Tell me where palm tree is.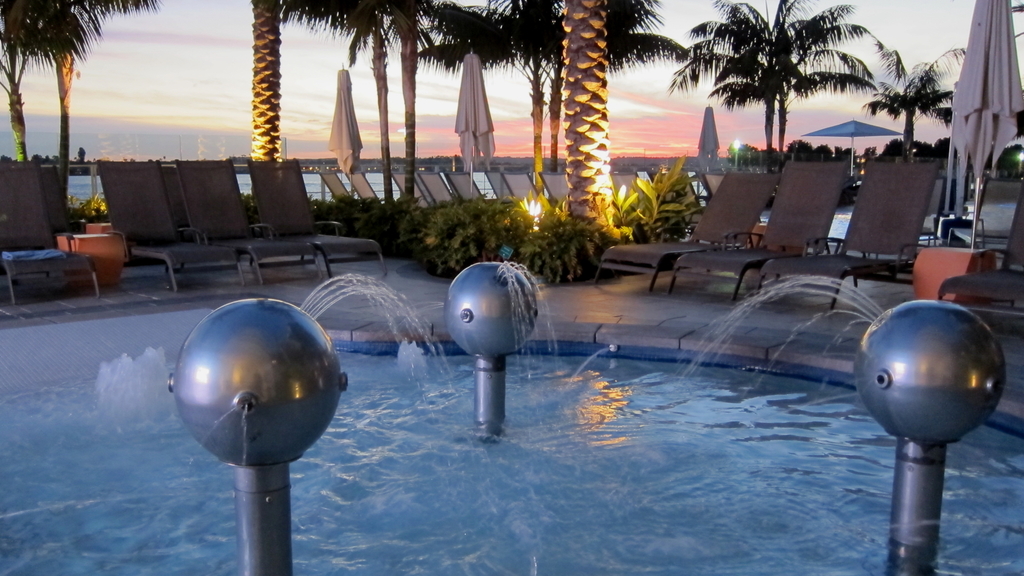
palm tree is at rect(241, 0, 351, 163).
